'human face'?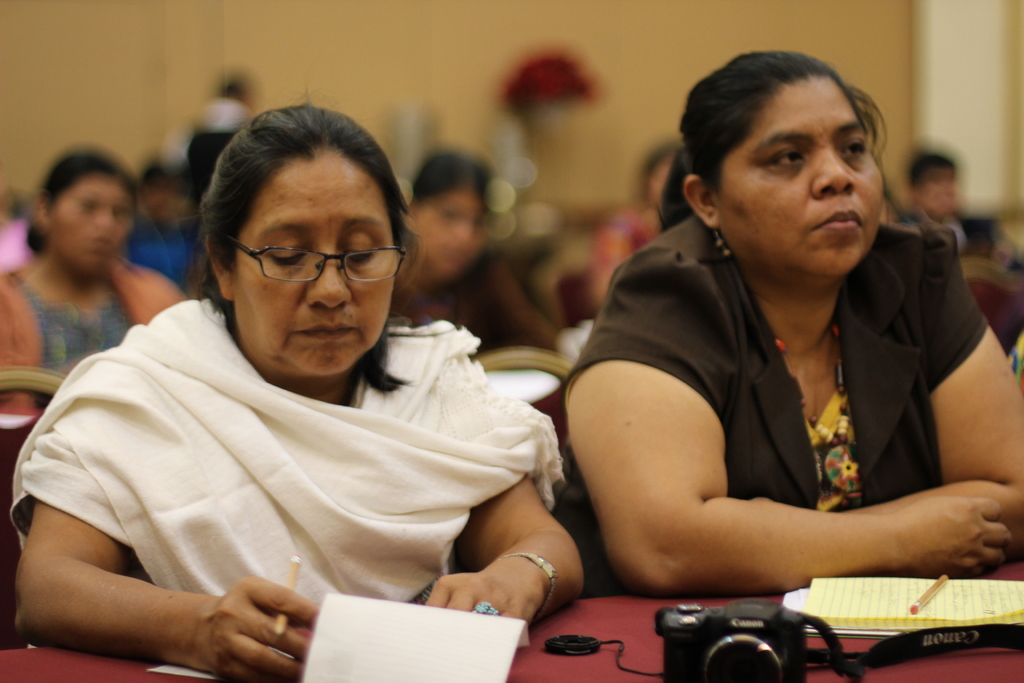
710,65,900,288
